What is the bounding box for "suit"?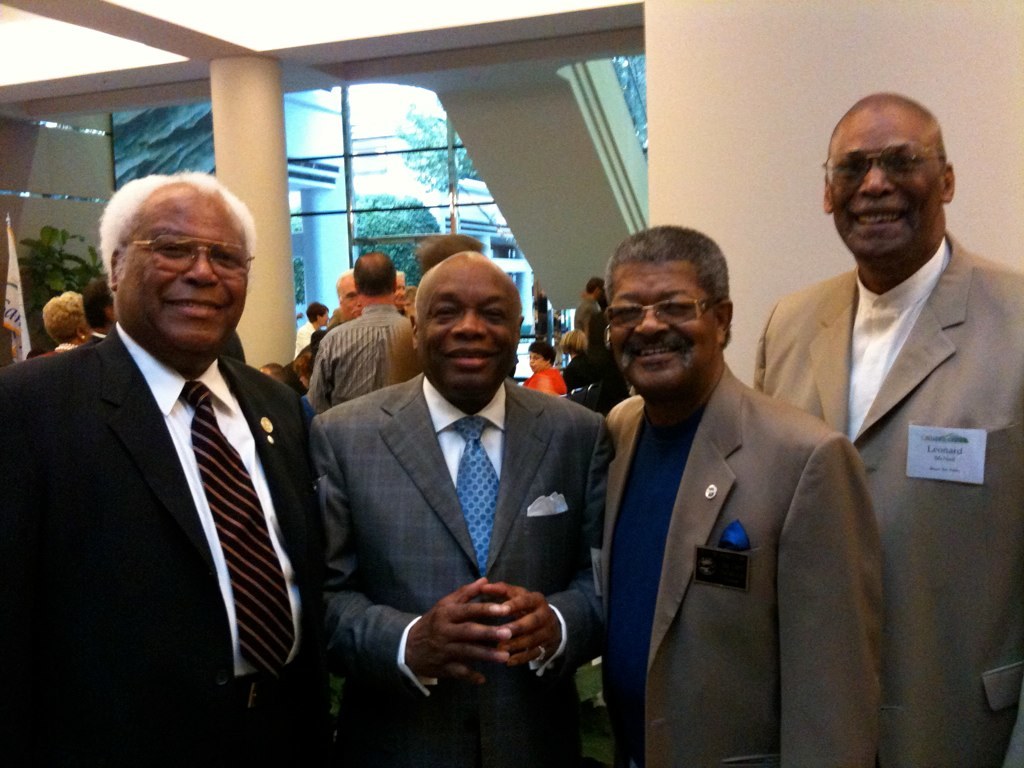
x1=308 y1=371 x2=615 y2=767.
